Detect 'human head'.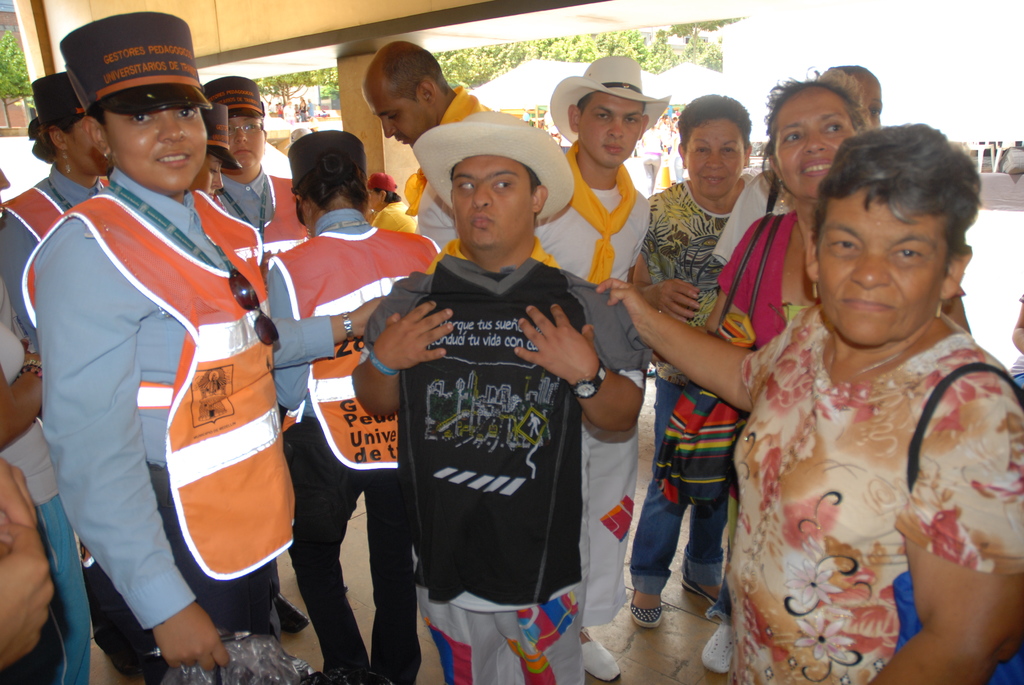
Detected at [x1=196, y1=106, x2=241, y2=200].
